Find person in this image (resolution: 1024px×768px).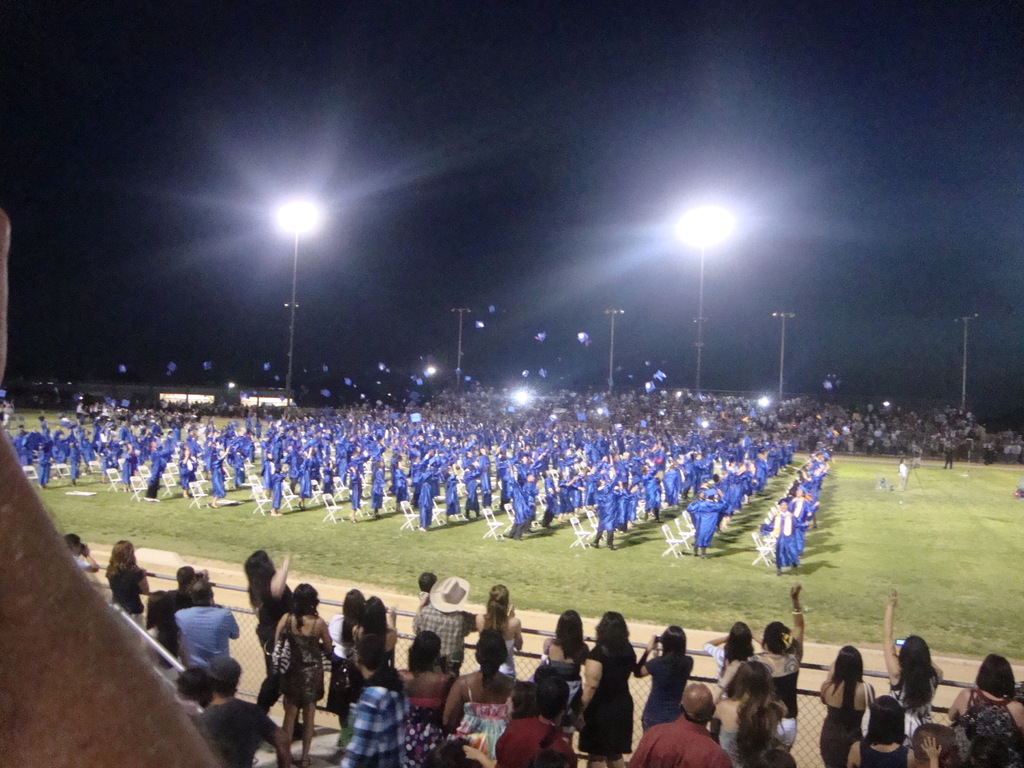
left=411, top=579, right=445, bottom=620.
